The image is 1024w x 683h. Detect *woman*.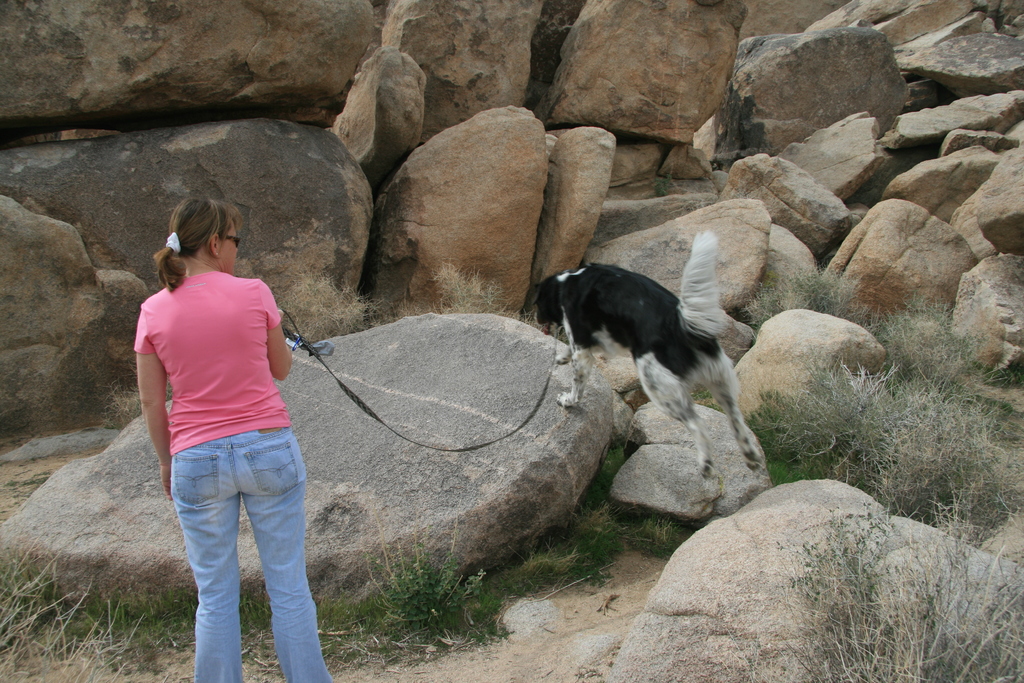
Detection: rect(123, 187, 328, 661).
